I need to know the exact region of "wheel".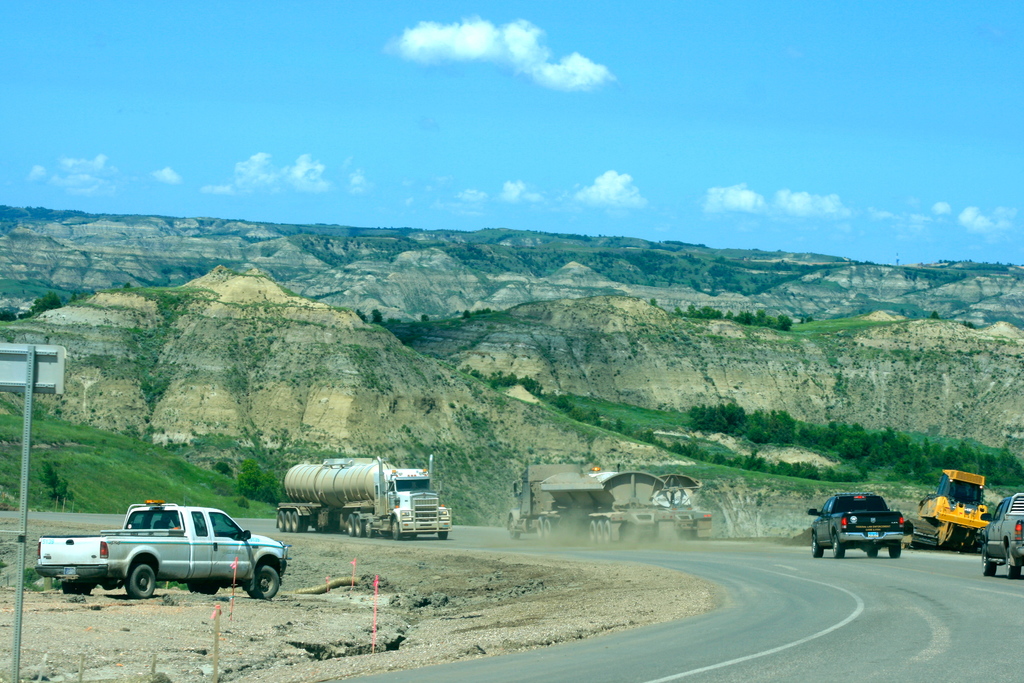
Region: rect(1006, 554, 1021, 577).
